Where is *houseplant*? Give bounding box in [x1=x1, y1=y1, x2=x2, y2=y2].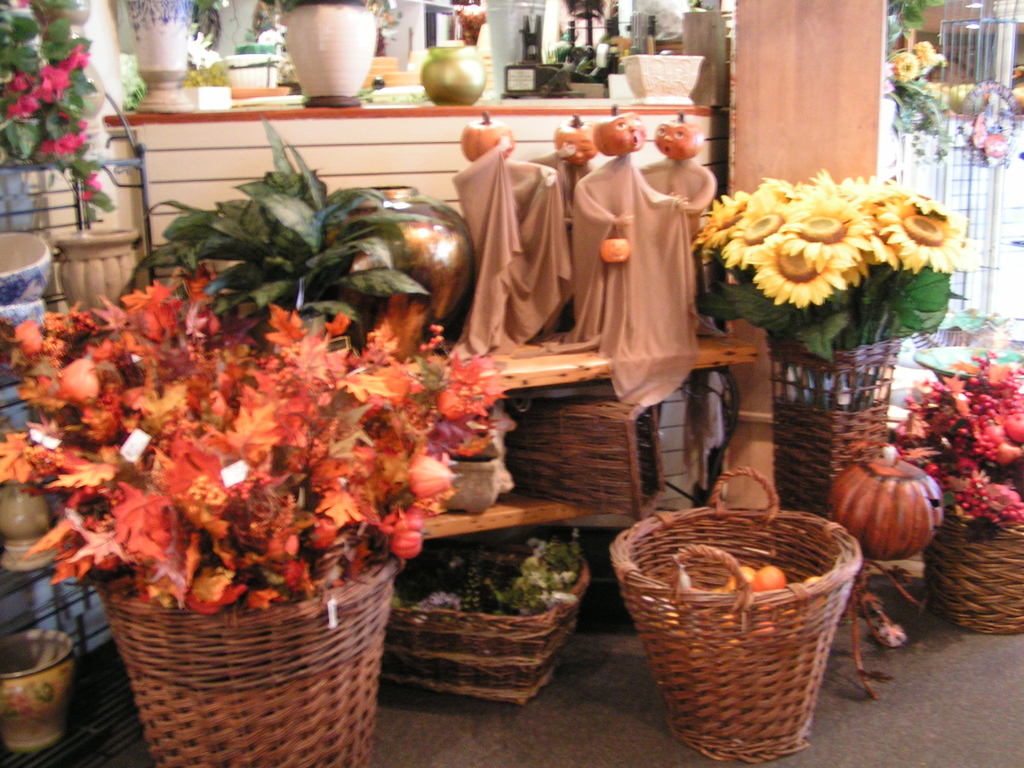
[x1=381, y1=520, x2=591, y2=712].
